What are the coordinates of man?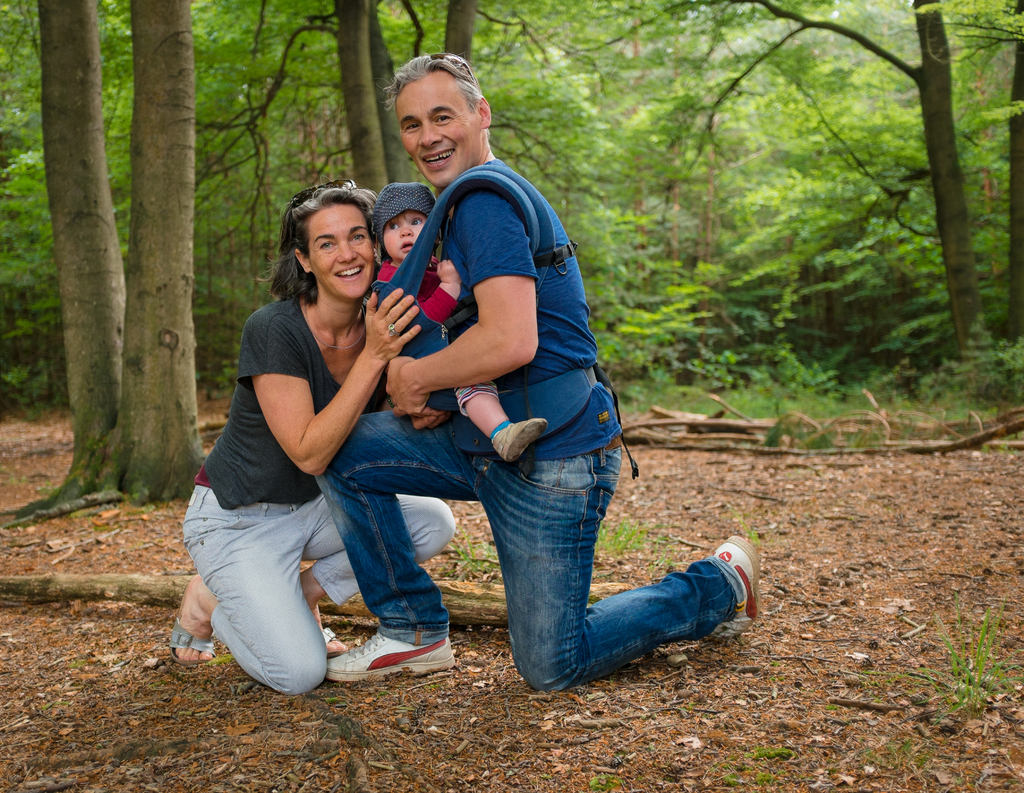
(left=323, top=45, right=755, bottom=691).
